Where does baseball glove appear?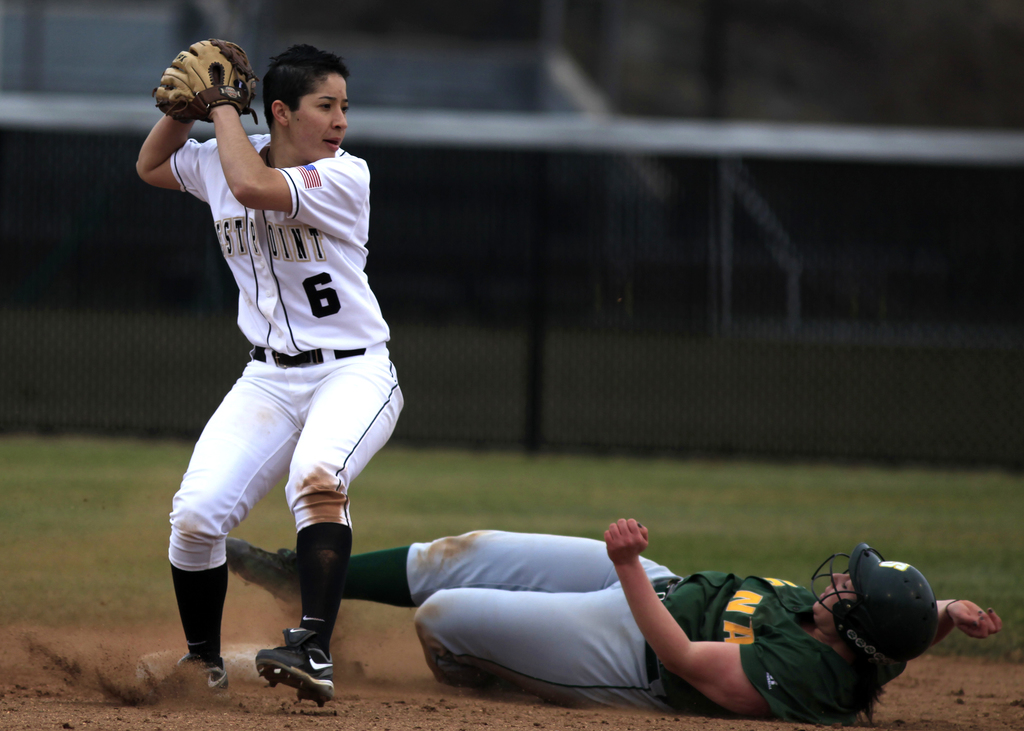
Appears at (154,35,259,127).
